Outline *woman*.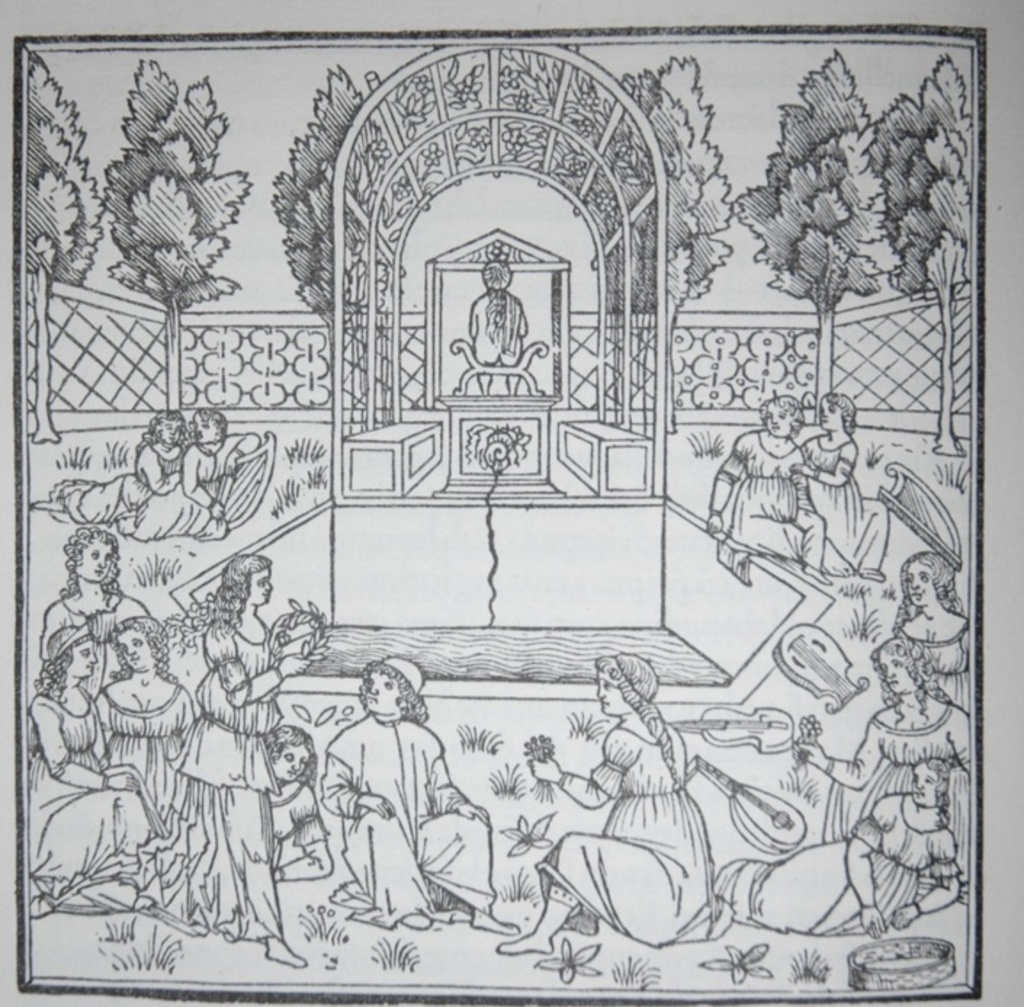
Outline: {"left": 719, "top": 372, "right": 806, "bottom": 584}.
